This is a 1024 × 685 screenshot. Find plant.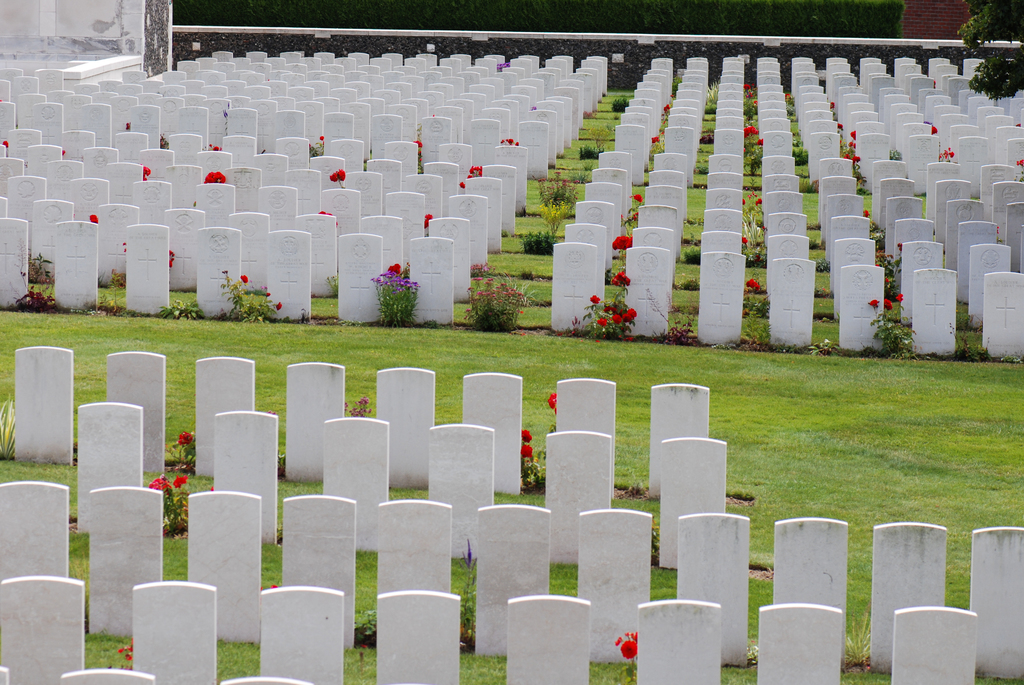
Bounding box: {"left": 109, "top": 269, "right": 131, "bottom": 285}.
